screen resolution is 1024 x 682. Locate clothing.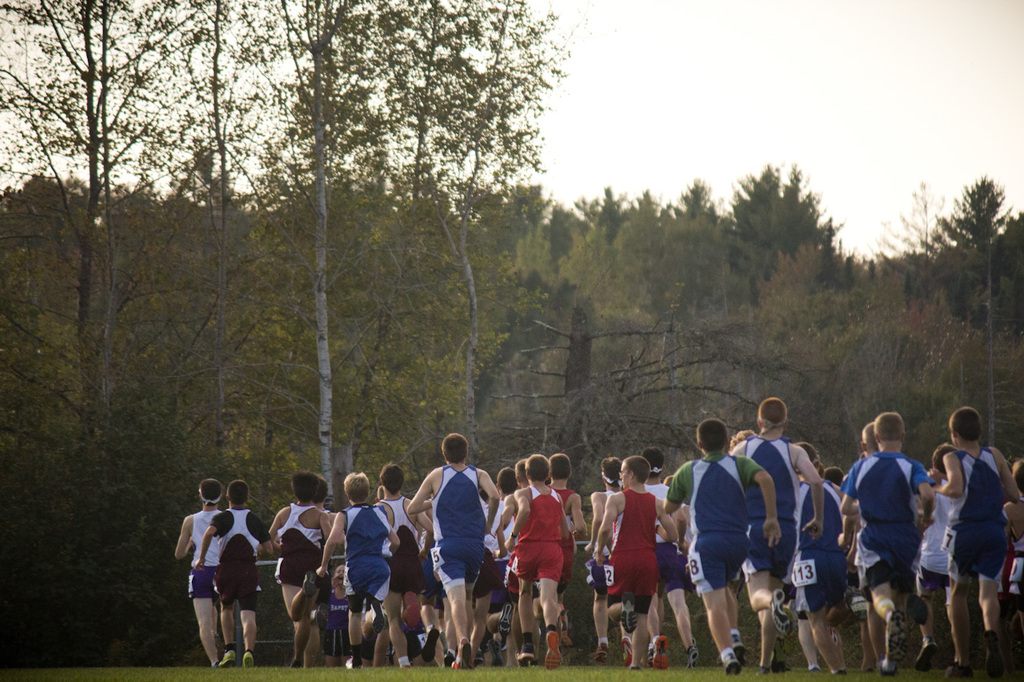
324, 588, 346, 651.
